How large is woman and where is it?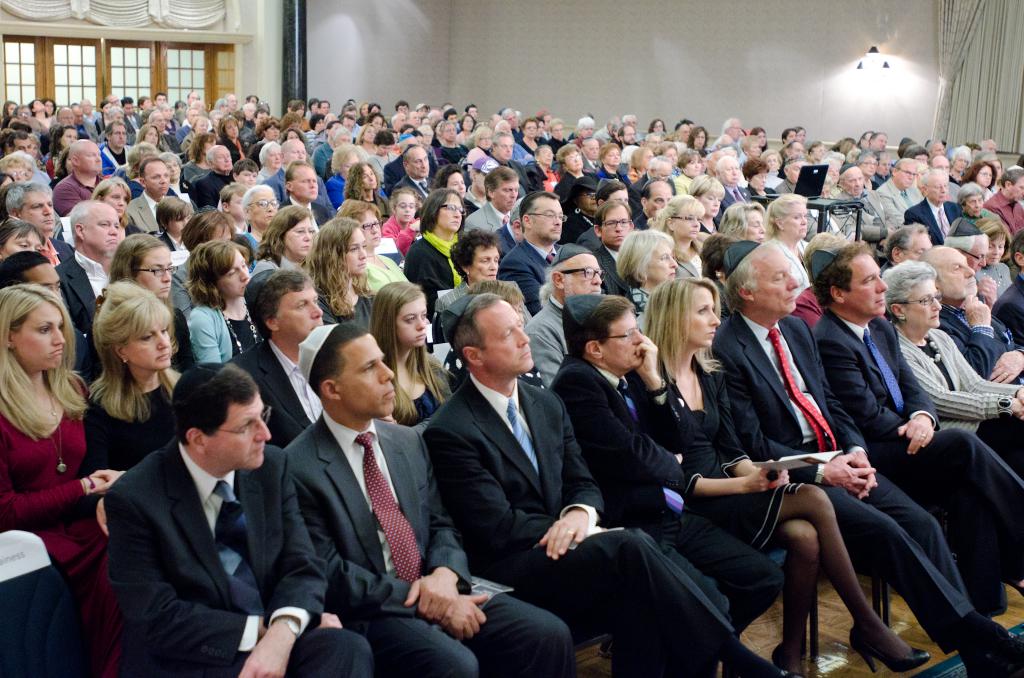
Bounding box: crop(684, 169, 718, 209).
